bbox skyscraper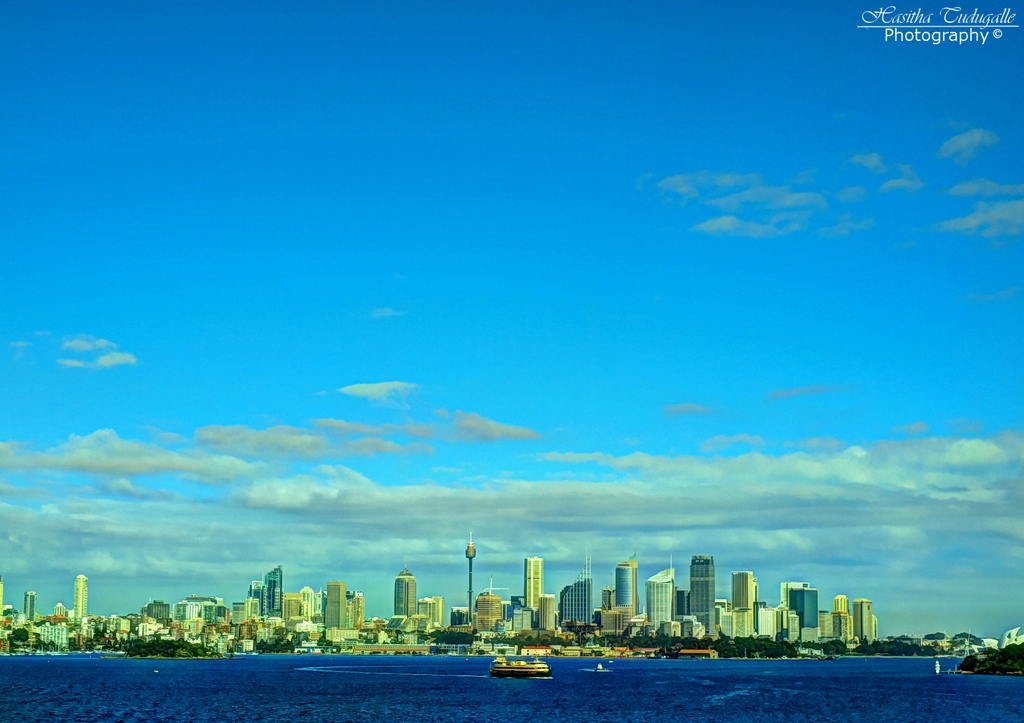
Rect(522, 555, 543, 622)
